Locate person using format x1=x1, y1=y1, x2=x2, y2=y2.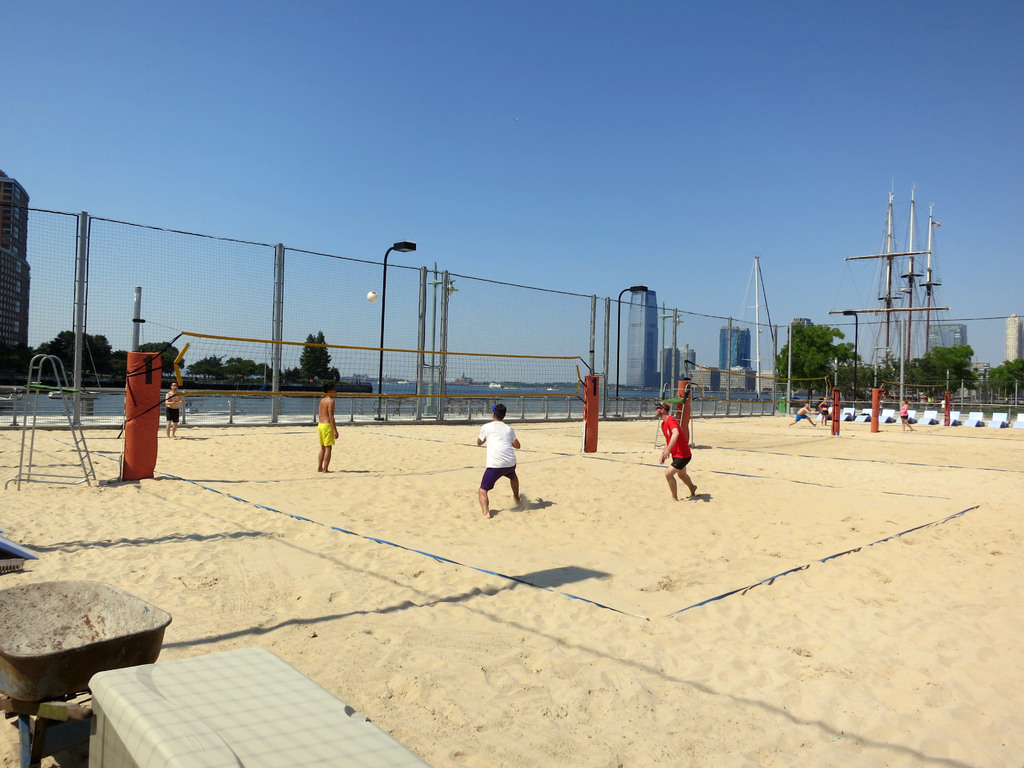
x1=472, y1=404, x2=526, y2=524.
